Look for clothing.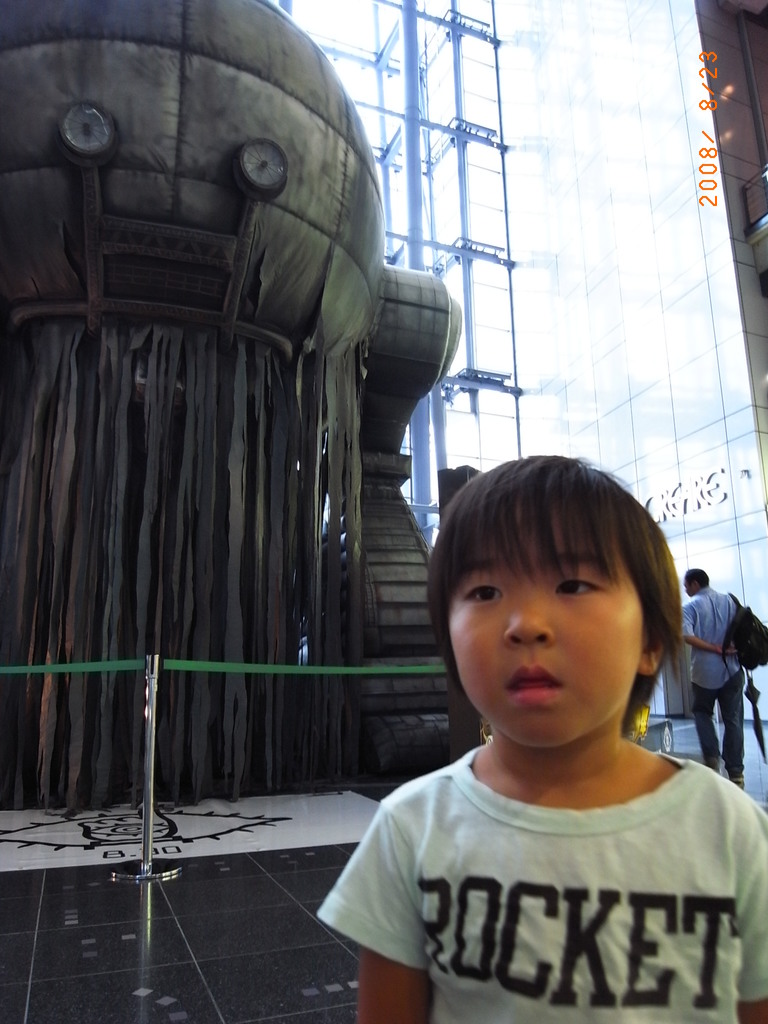
Found: [x1=337, y1=701, x2=739, y2=1002].
